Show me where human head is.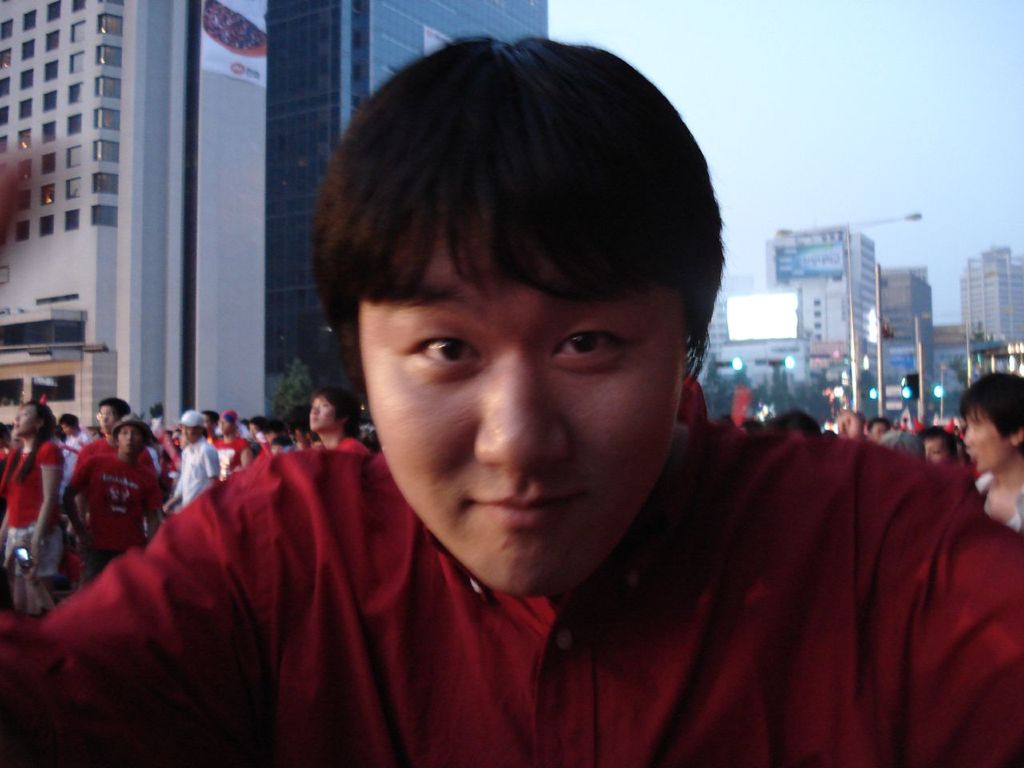
human head is at 218 412 239 434.
